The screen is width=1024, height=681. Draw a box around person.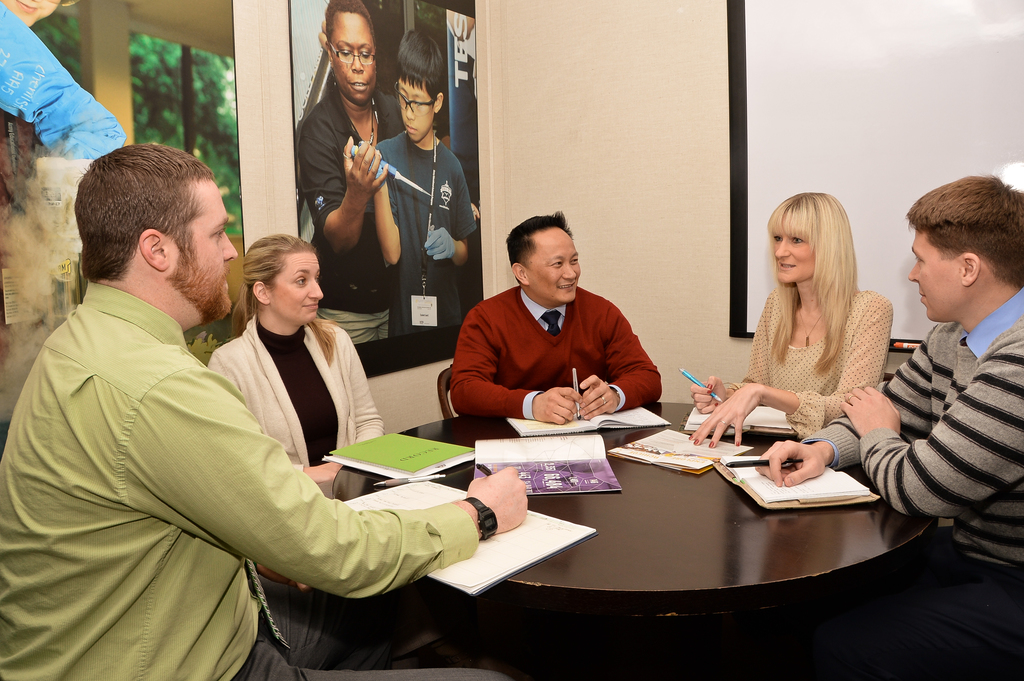
detection(300, 0, 404, 346).
